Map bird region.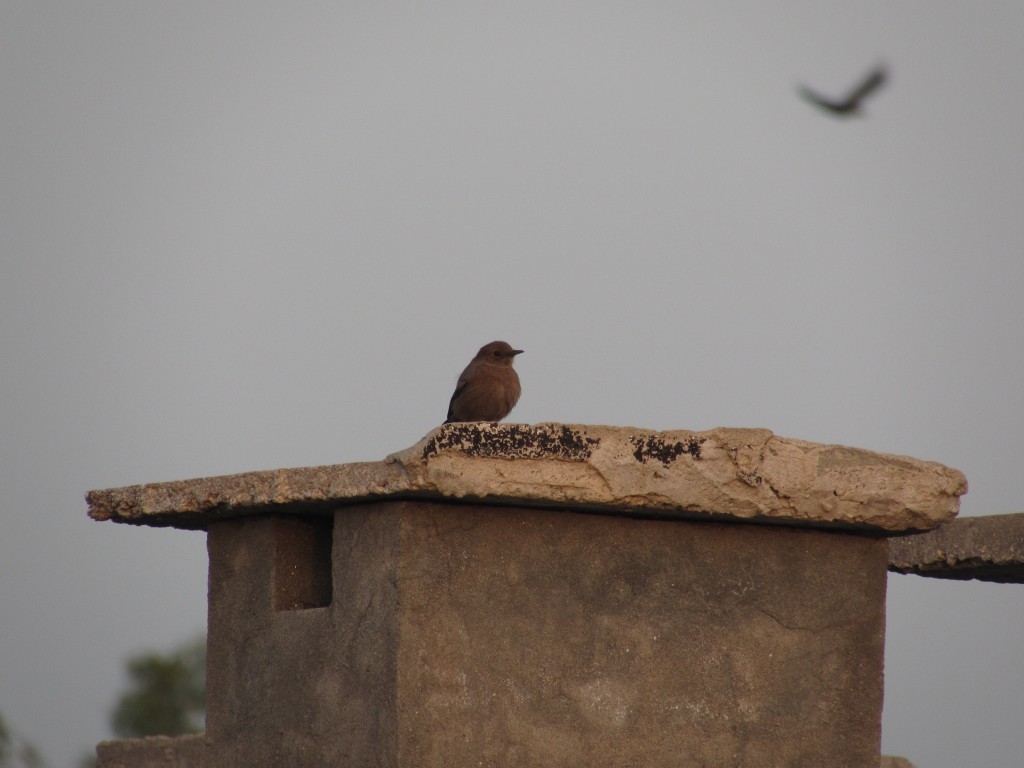
Mapped to l=797, t=58, r=891, b=132.
